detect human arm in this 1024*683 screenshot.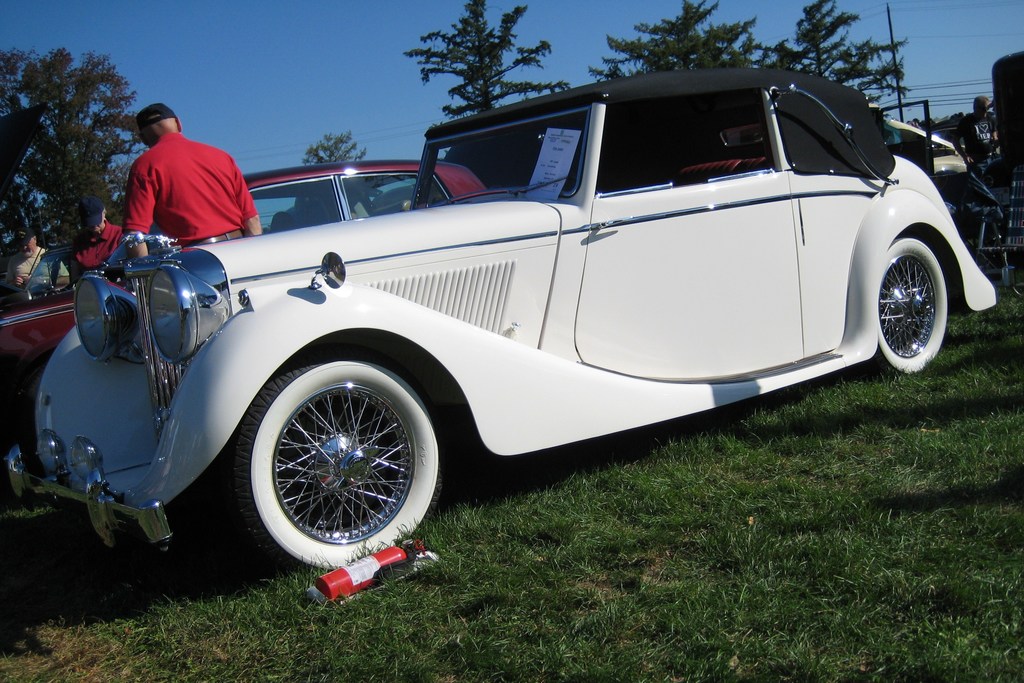
Detection: crop(58, 264, 72, 286).
